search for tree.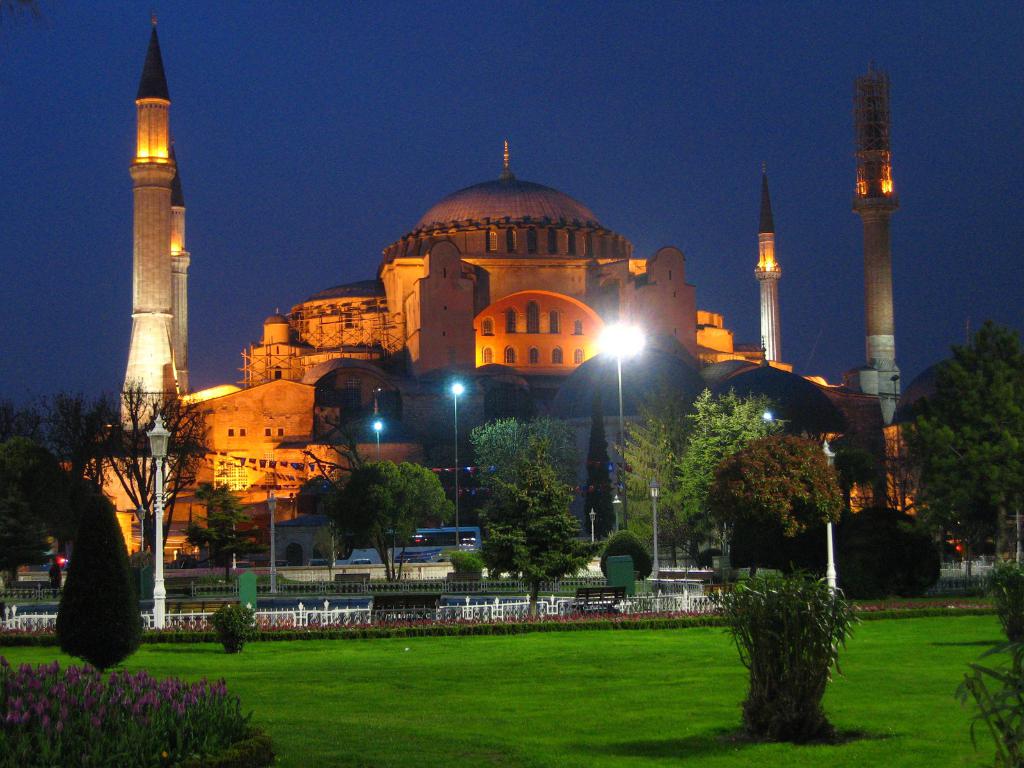
Found at pyautogui.locateOnScreen(299, 461, 456, 582).
